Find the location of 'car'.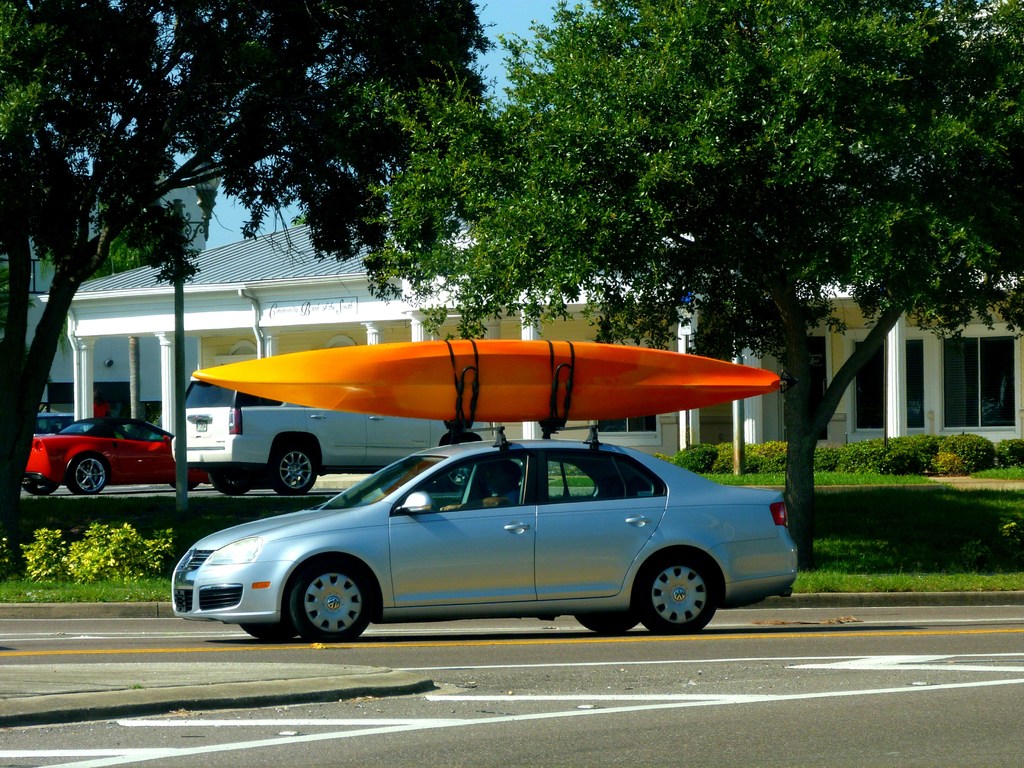
Location: detection(171, 337, 797, 643).
